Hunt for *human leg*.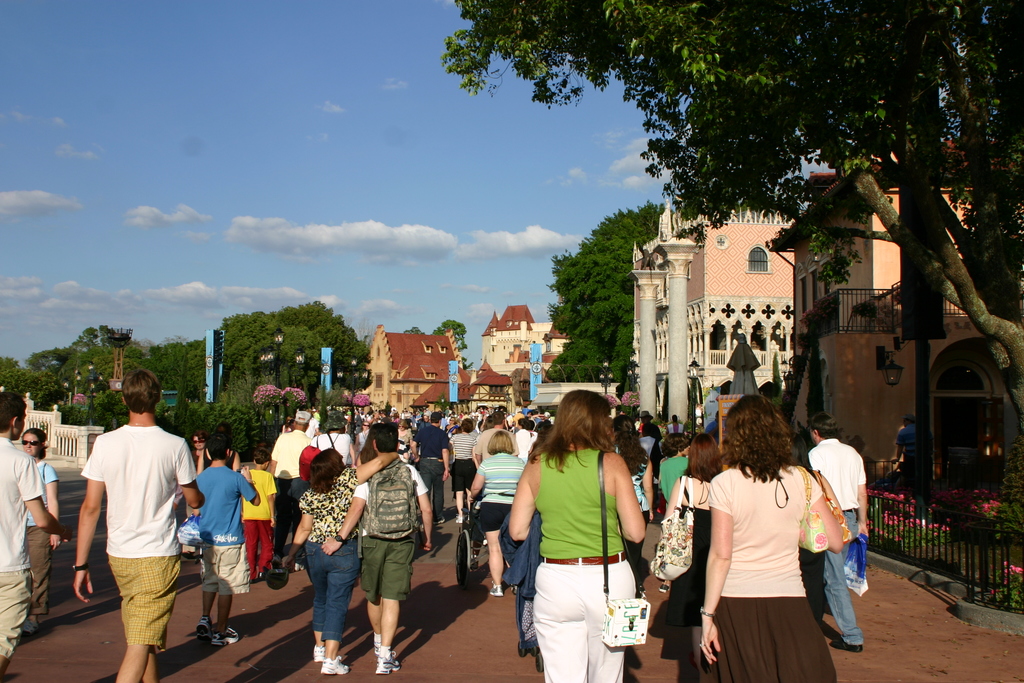
Hunted down at bbox(824, 541, 868, 648).
